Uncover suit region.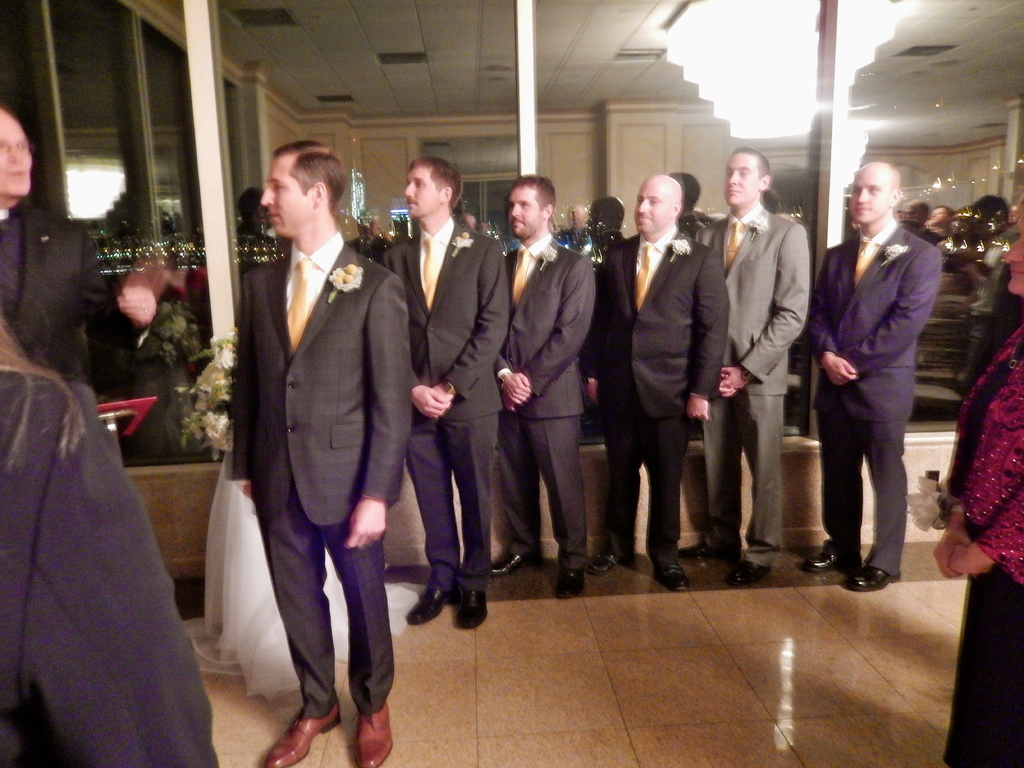
Uncovered: [501,233,598,573].
